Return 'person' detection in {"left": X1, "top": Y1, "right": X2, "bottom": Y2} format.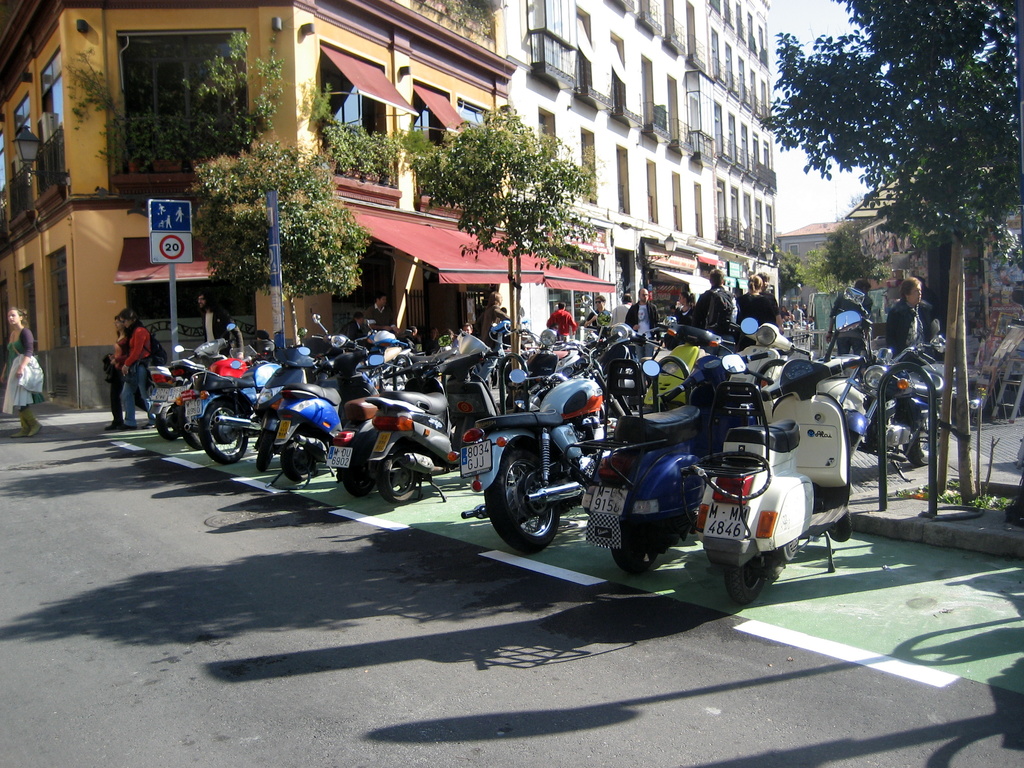
{"left": 582, "top": 294, "right": 612, "bottom": 333}.
